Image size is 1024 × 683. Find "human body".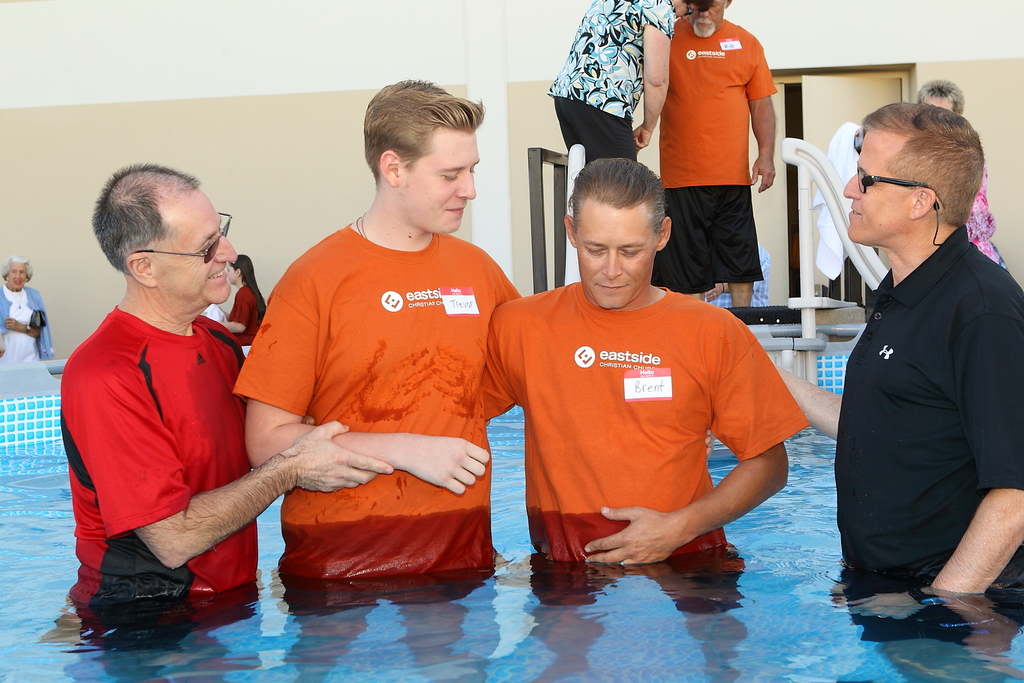
772/93/1023/679.
